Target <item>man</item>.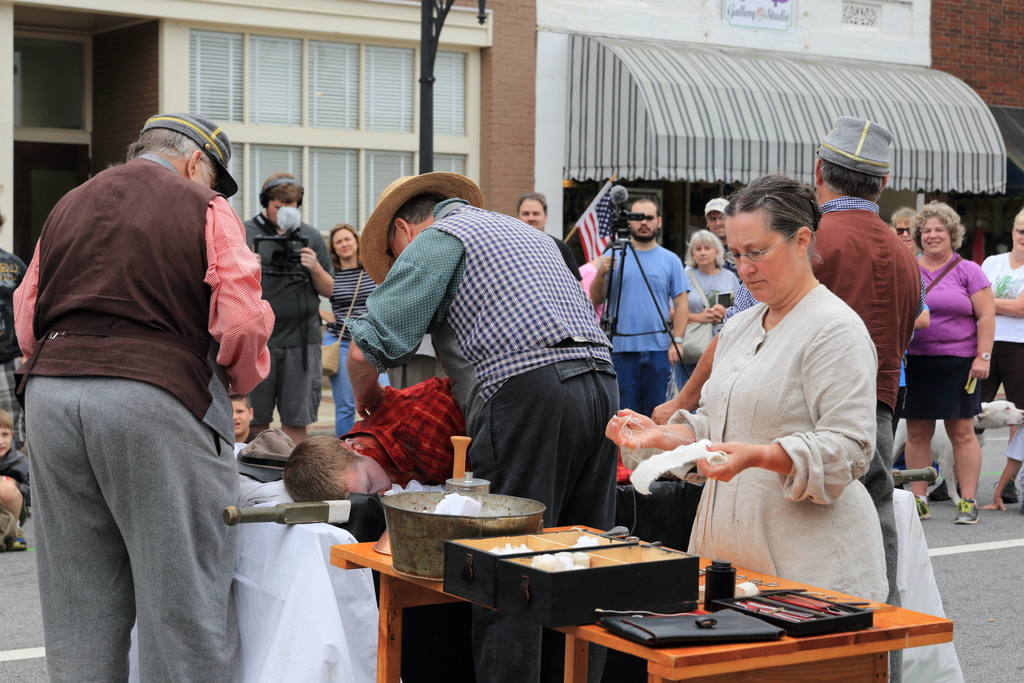
Target region: bbox(641, 119, 918, 682).
